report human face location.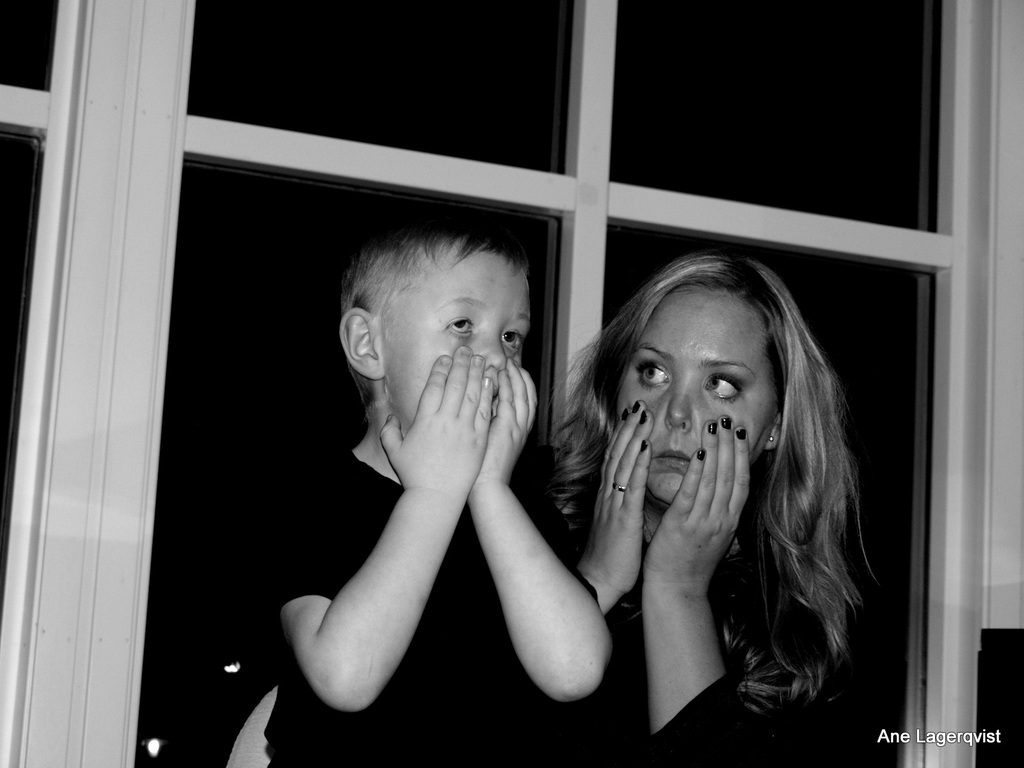
Report: 380:245:531:417.
